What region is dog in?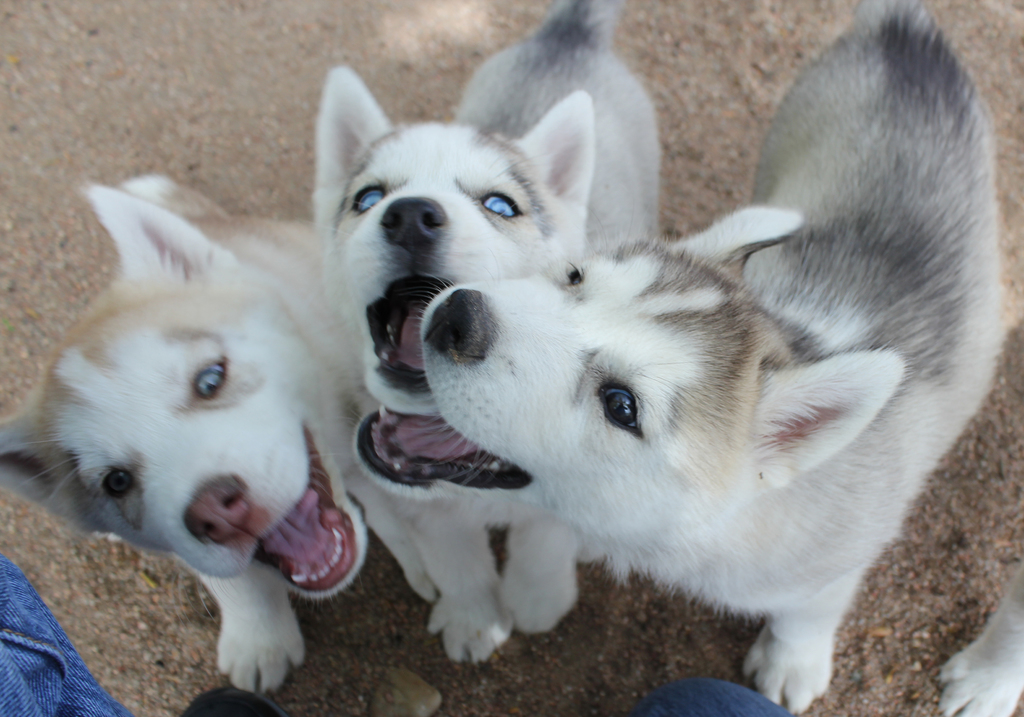
l=0, t=175, r=518, b=700.
